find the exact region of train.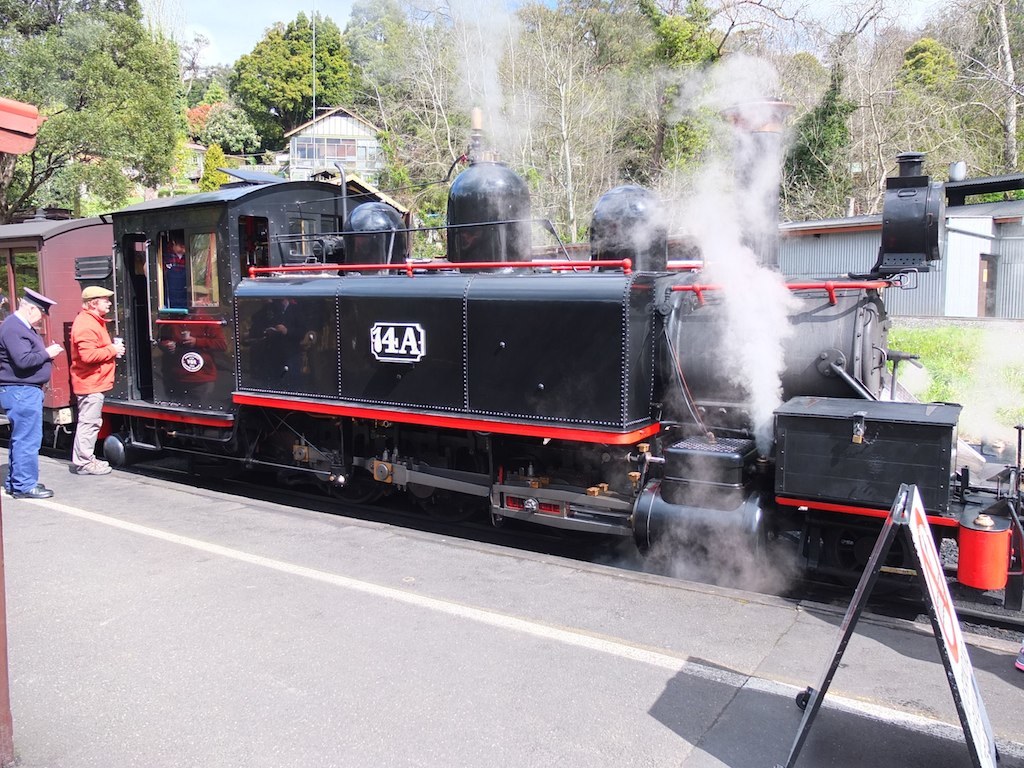
Exact region: bbox=[0, 152, 1023, 628].
